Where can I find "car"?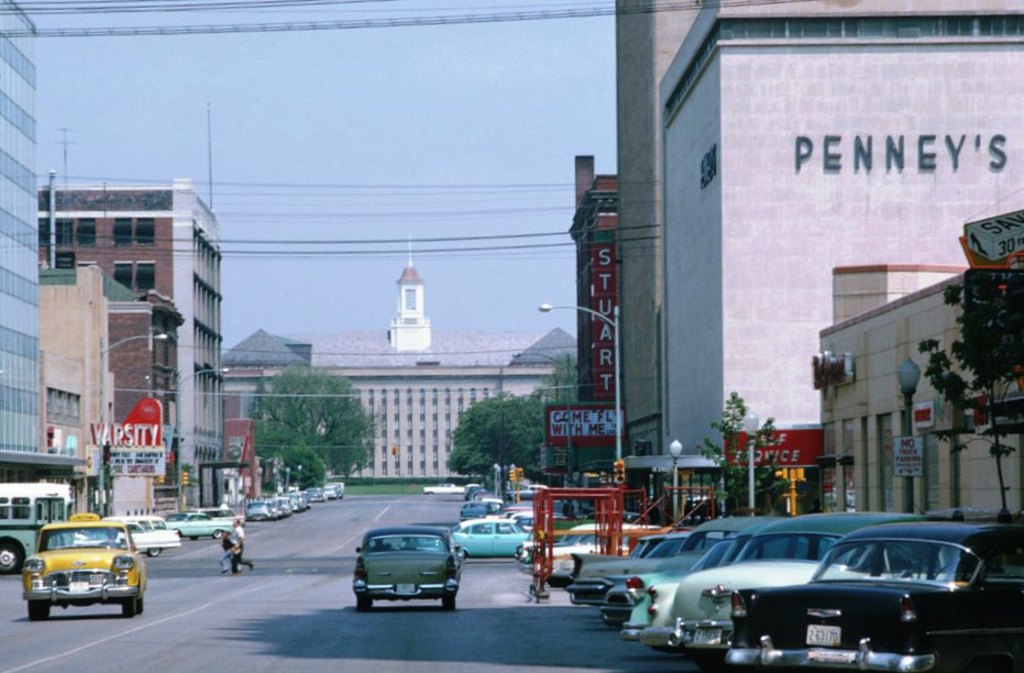
You can find it at [left=18, top=506, right=147, bottom=618].
